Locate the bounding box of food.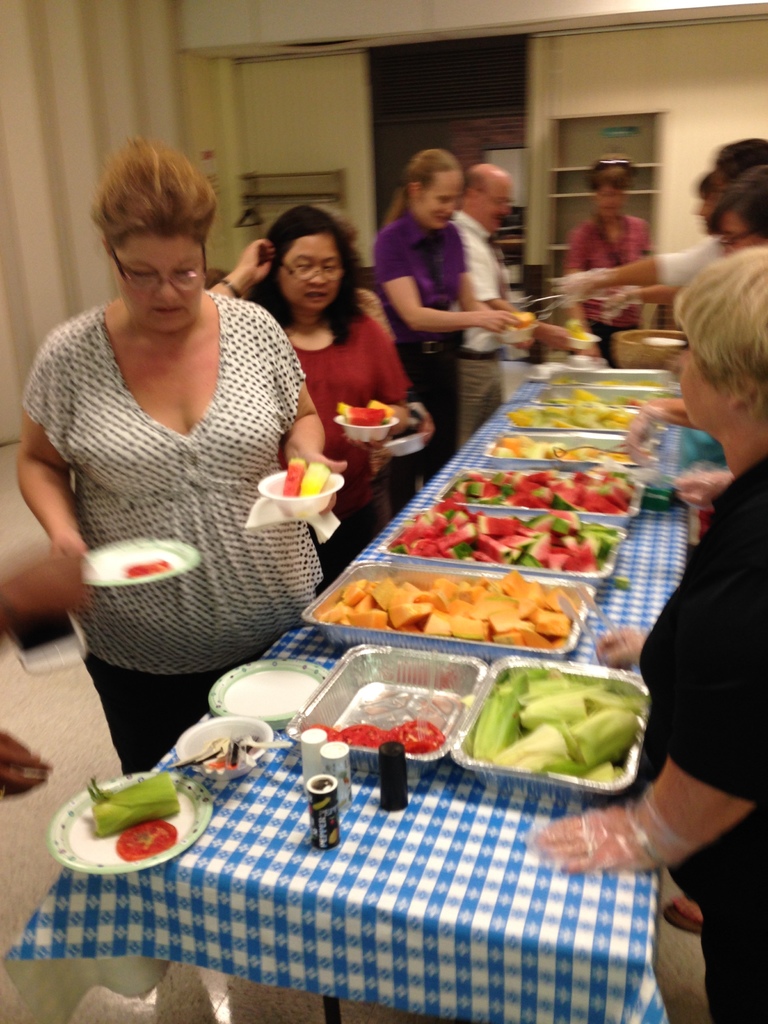
Bounding box: [x1=550, y1=377, x2=672, y2=387].
